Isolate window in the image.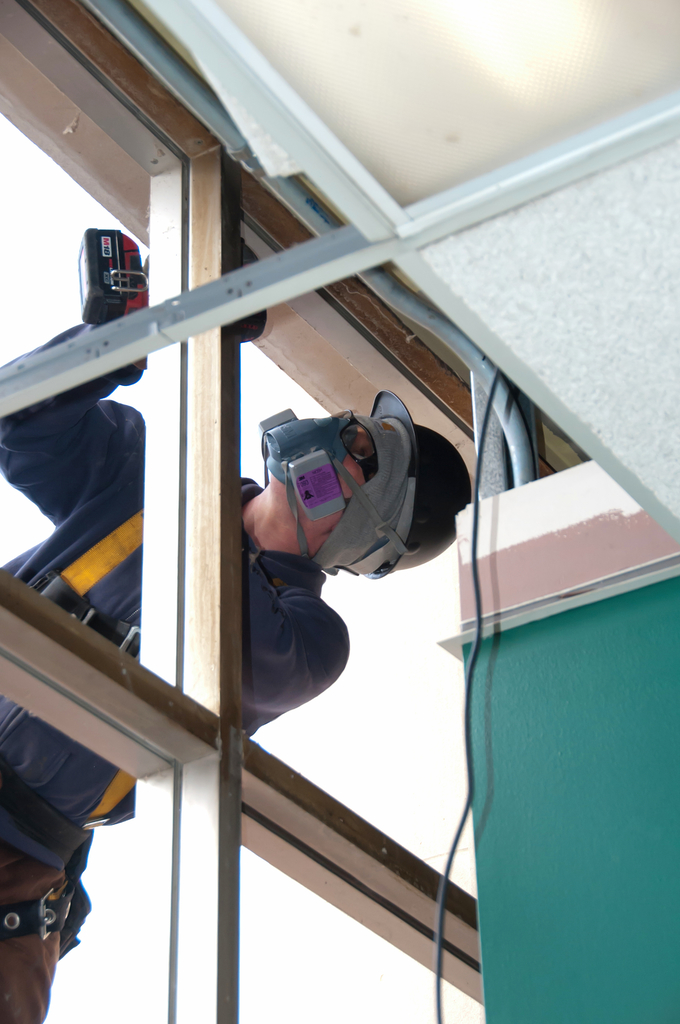
Isolated region: box(0, 0, 207, 1021).
